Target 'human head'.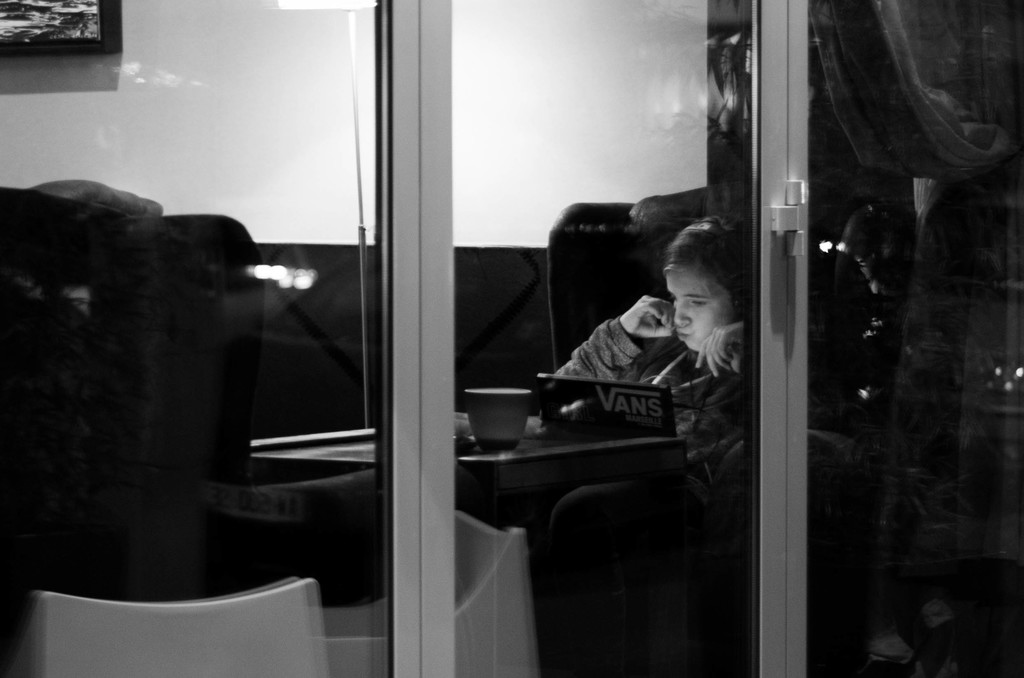
Target region: bbox=[675, 231, 739, 350].
